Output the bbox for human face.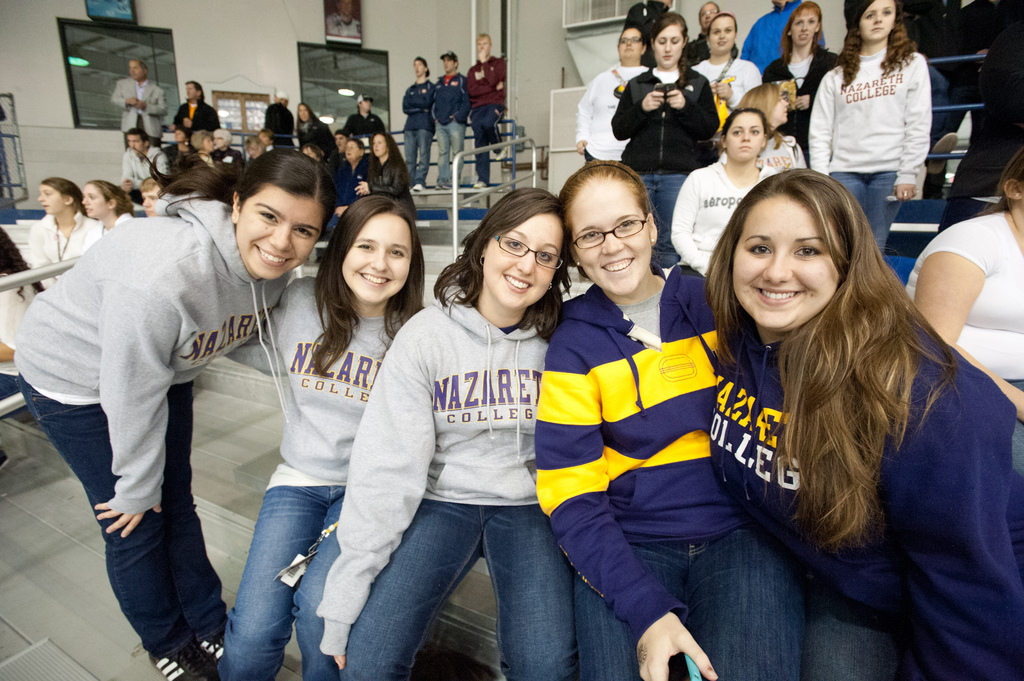
BBox(360, 93, 374, 116).
